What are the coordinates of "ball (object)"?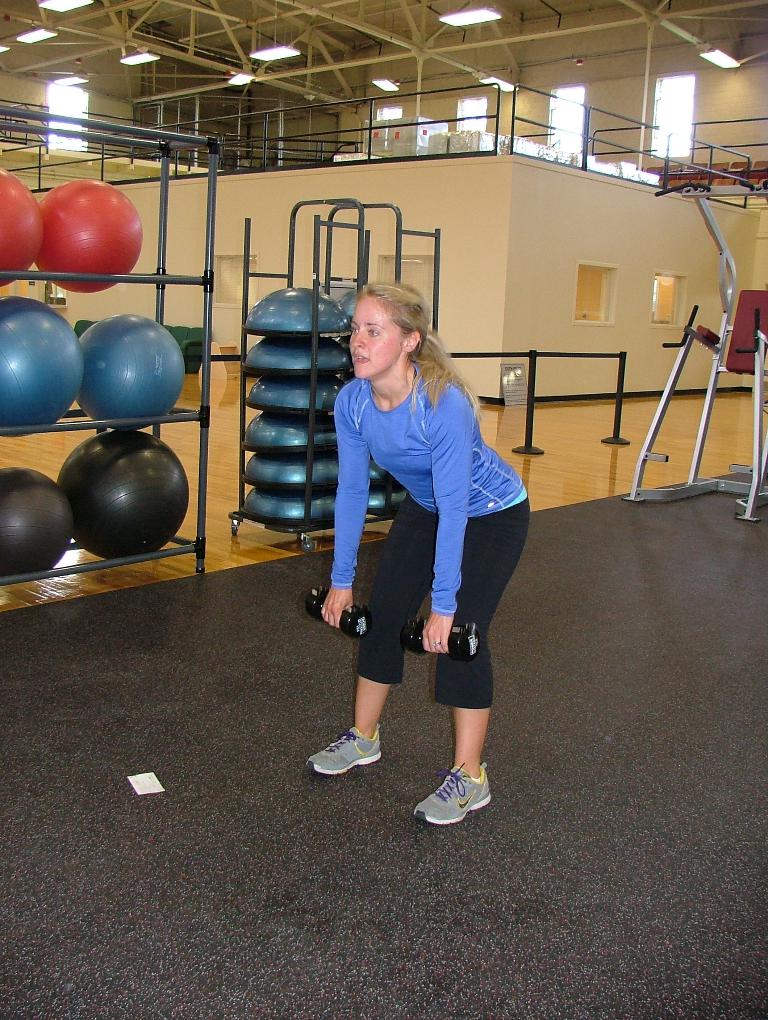
rect(77, 315, 189, 421).
